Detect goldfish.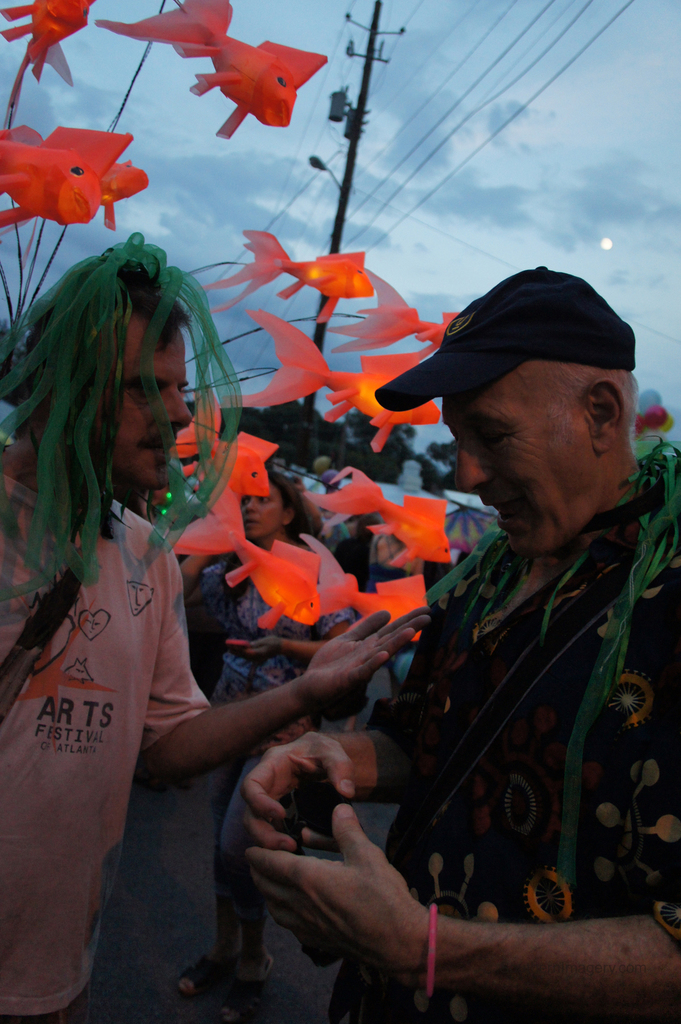
Detected at bbox=(0, 0, 88, 128).
